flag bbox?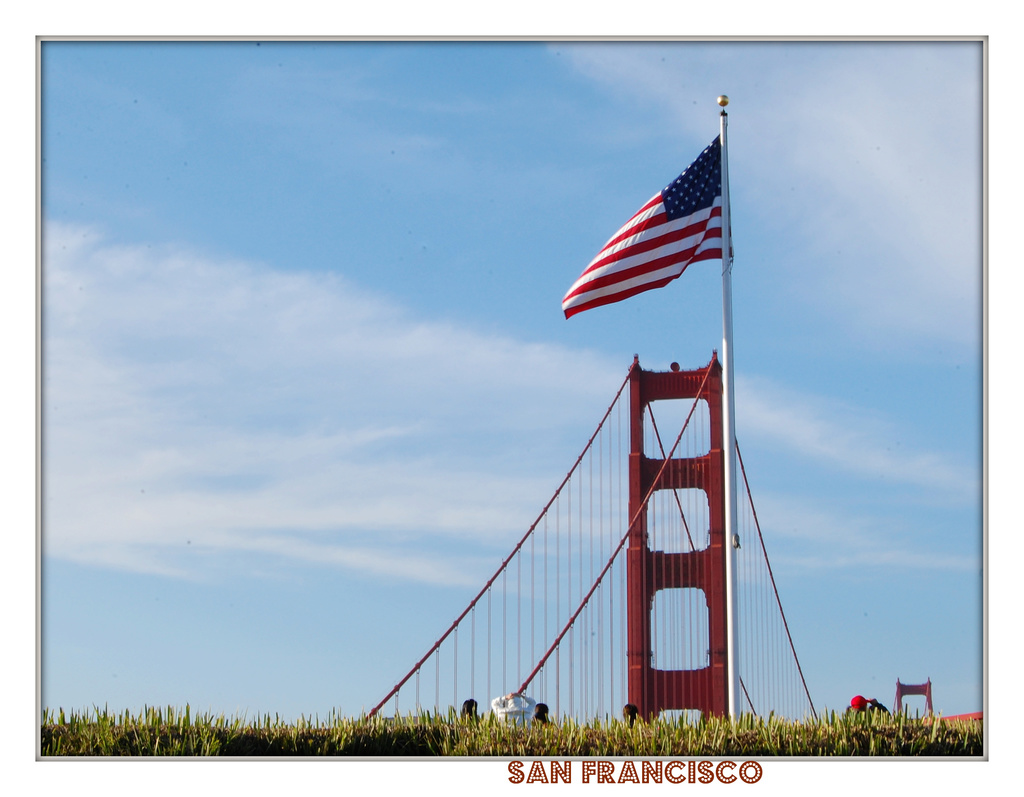
(554,111,739,343)
